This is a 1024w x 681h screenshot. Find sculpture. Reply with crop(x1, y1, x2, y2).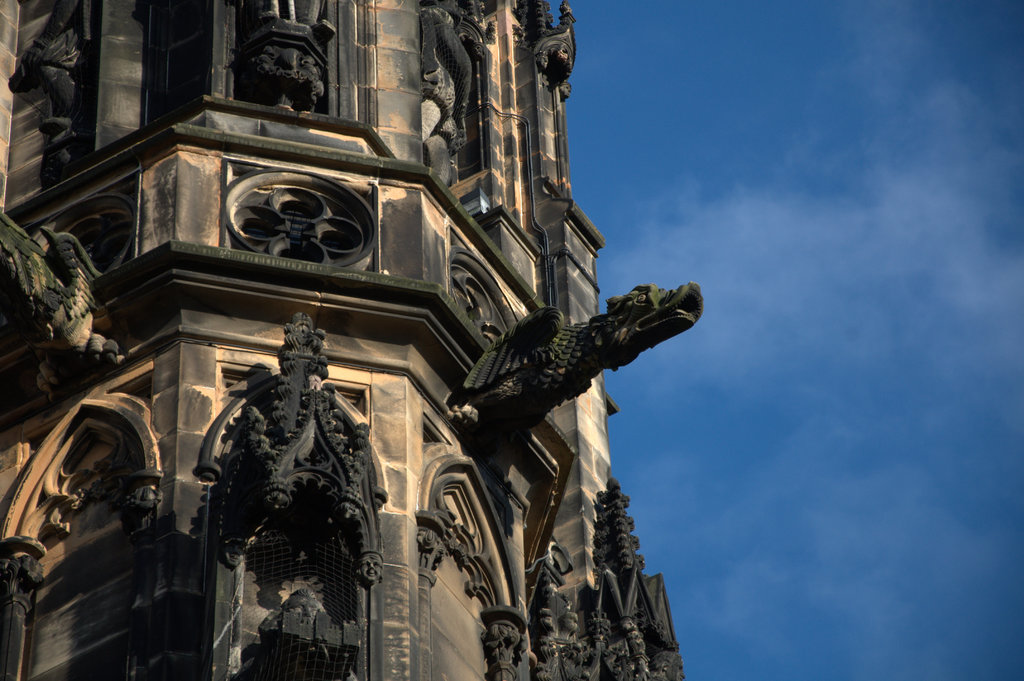
crop(14, 6, 93, 164).
